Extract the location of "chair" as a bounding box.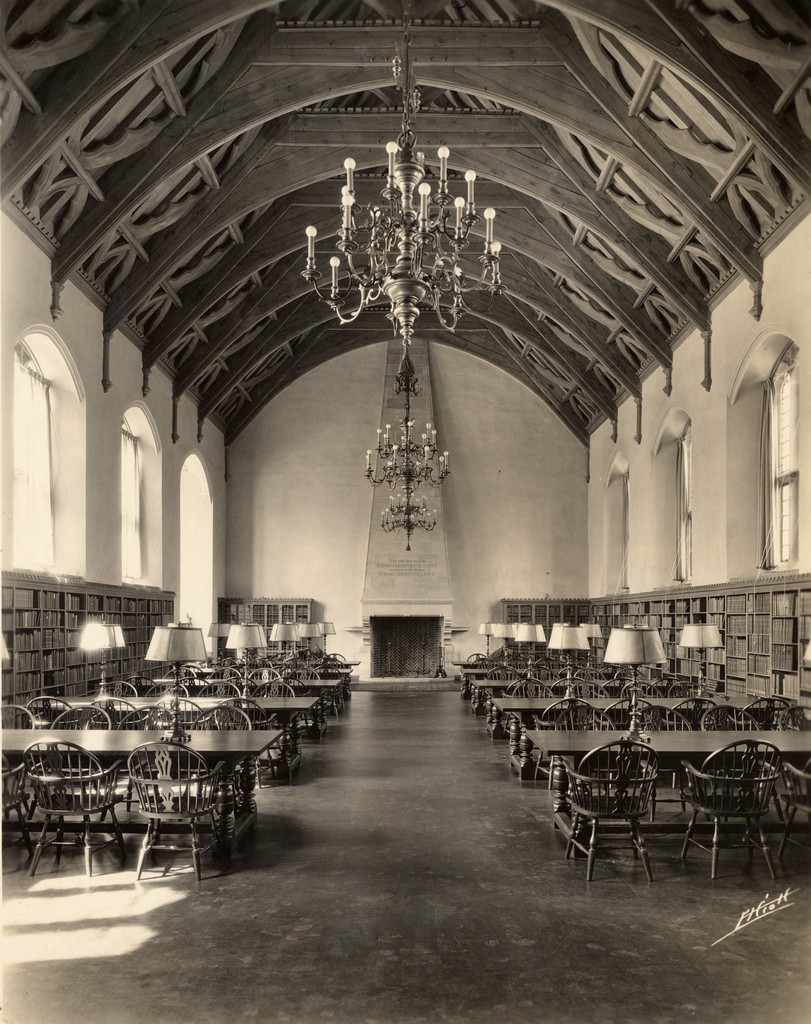
[702,702,760,800].
